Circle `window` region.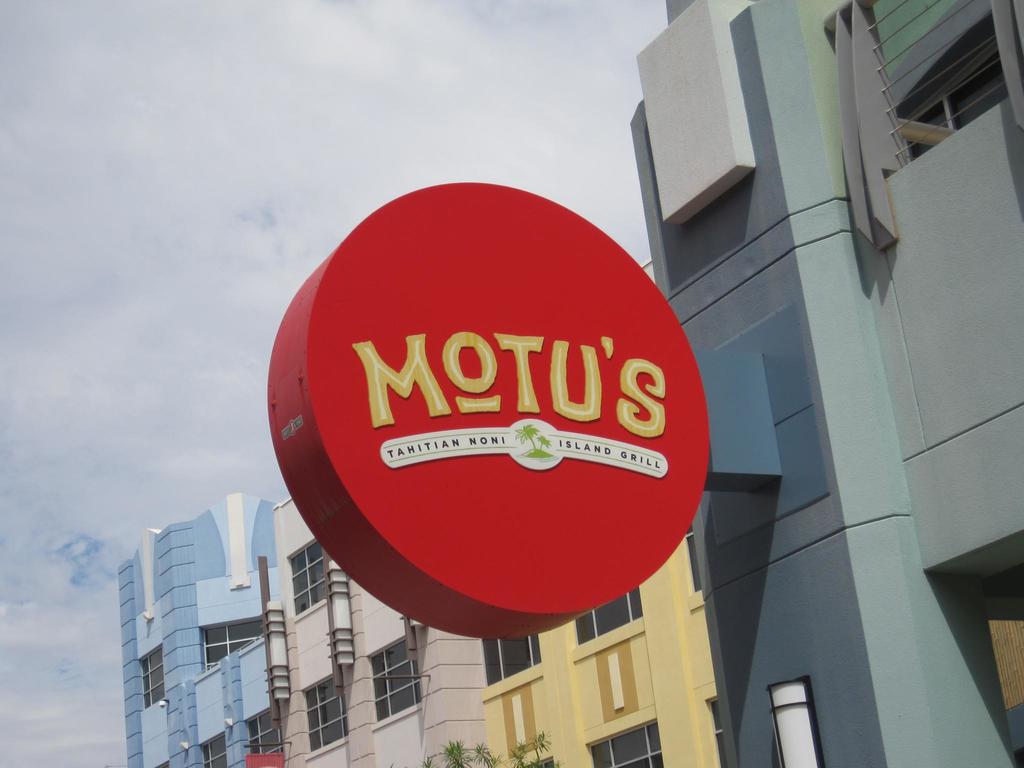
Region: {"left": 150, "top": 764, "right": 170, "bottom": 767}.
